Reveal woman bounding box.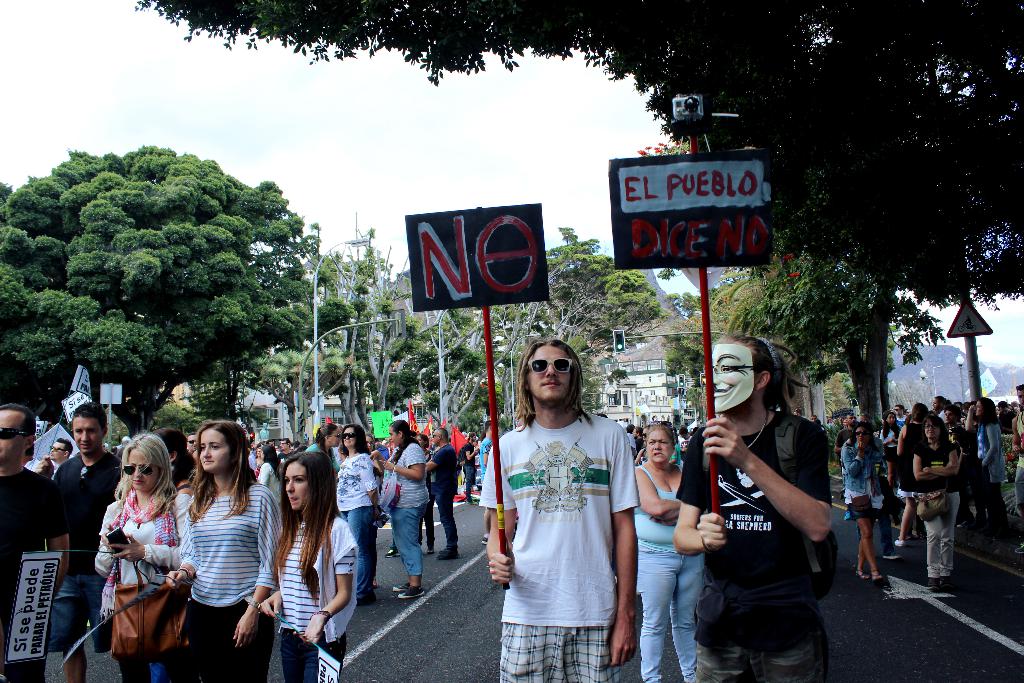
Revealed: [left=479, top=354, right=642, bottom=682].
